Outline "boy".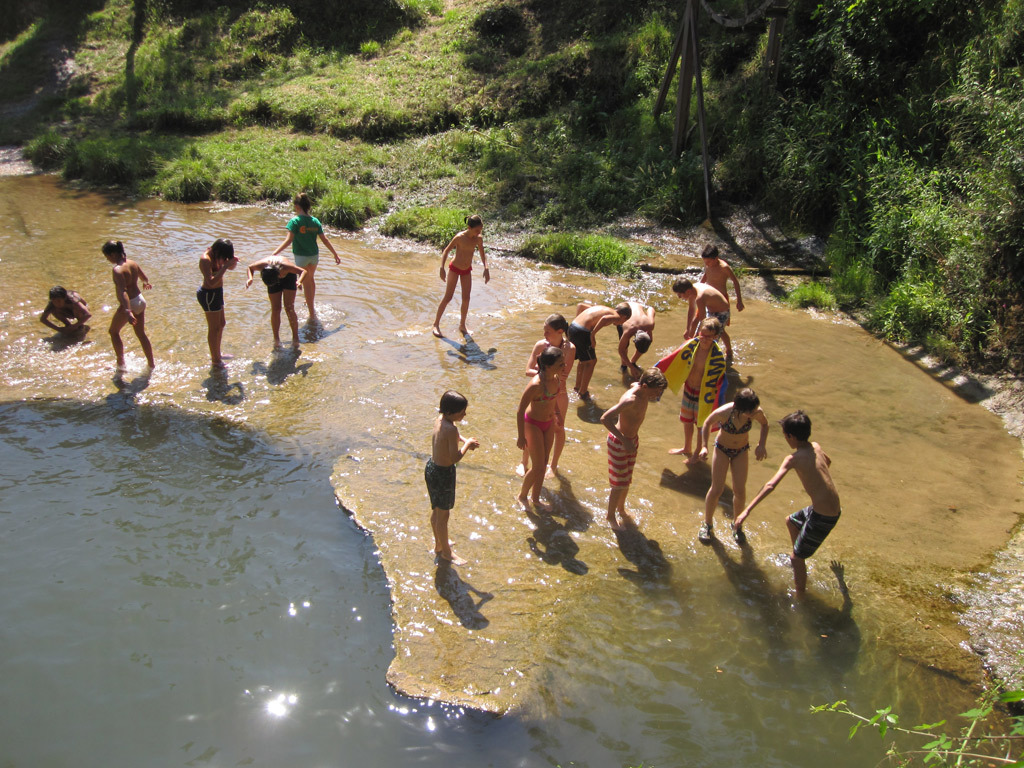
Outline: 35/286/90/334.
